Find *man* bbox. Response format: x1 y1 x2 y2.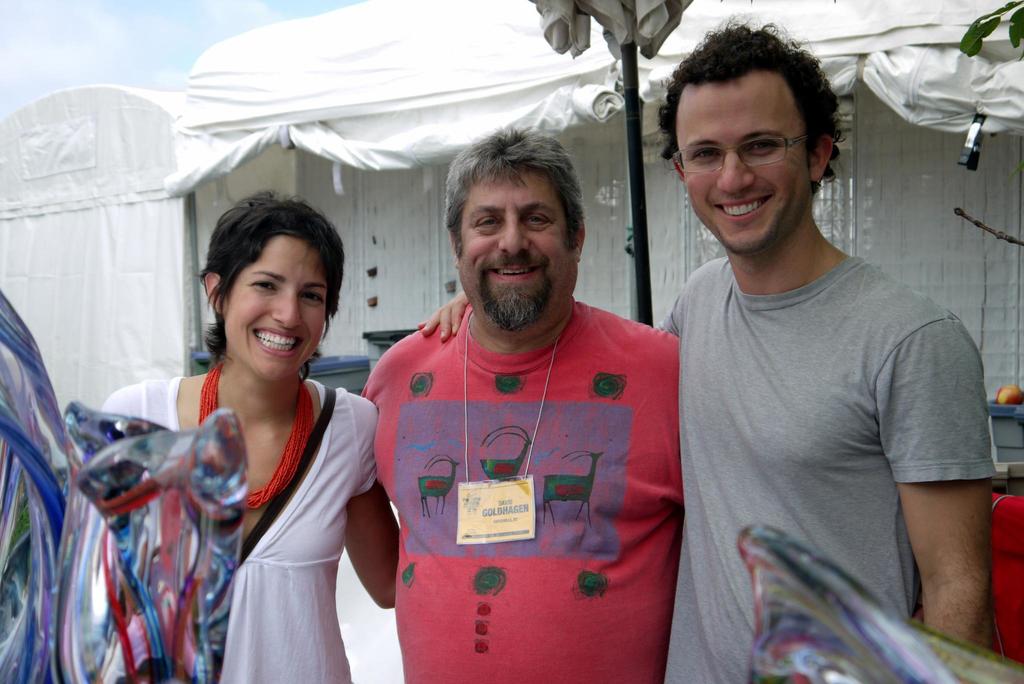
420 6 995 683.
